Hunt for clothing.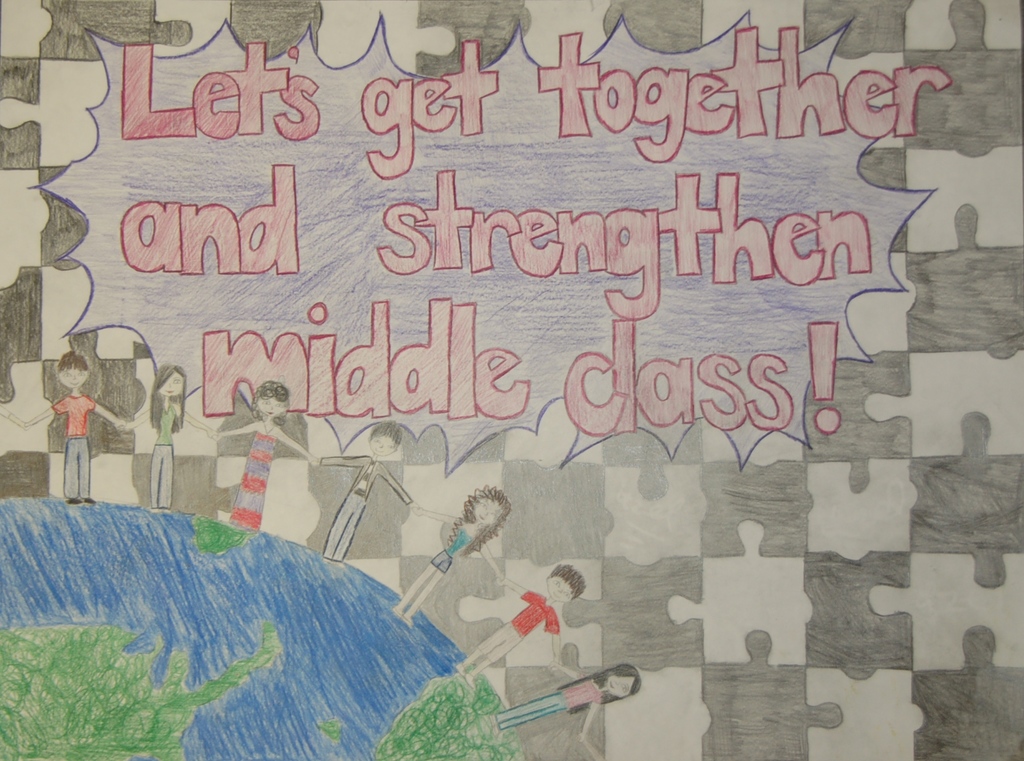
Hunted down at [50,394,96,499].
